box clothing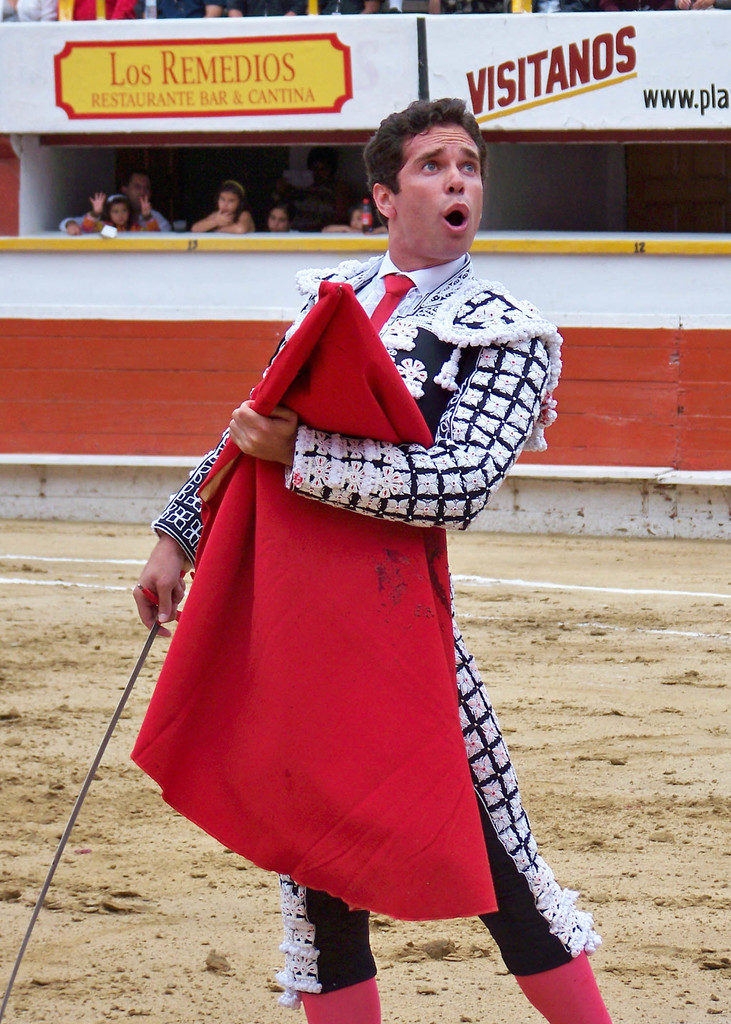
select_region(65, 214, 84, 228)
